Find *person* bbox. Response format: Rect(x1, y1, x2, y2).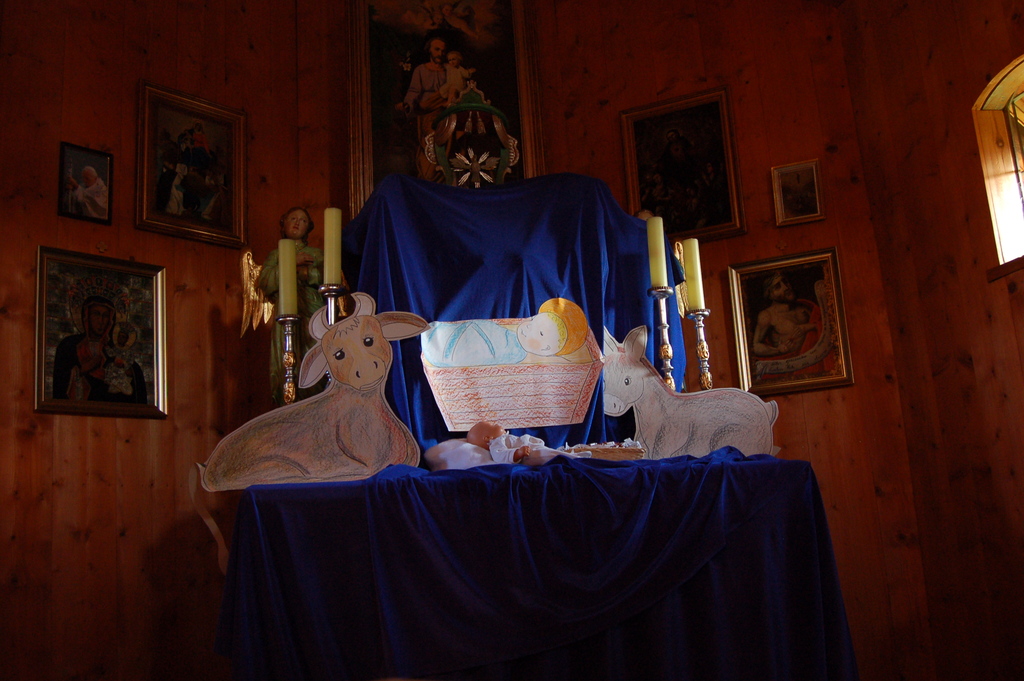
Rect(794, 274, 842, 382).
